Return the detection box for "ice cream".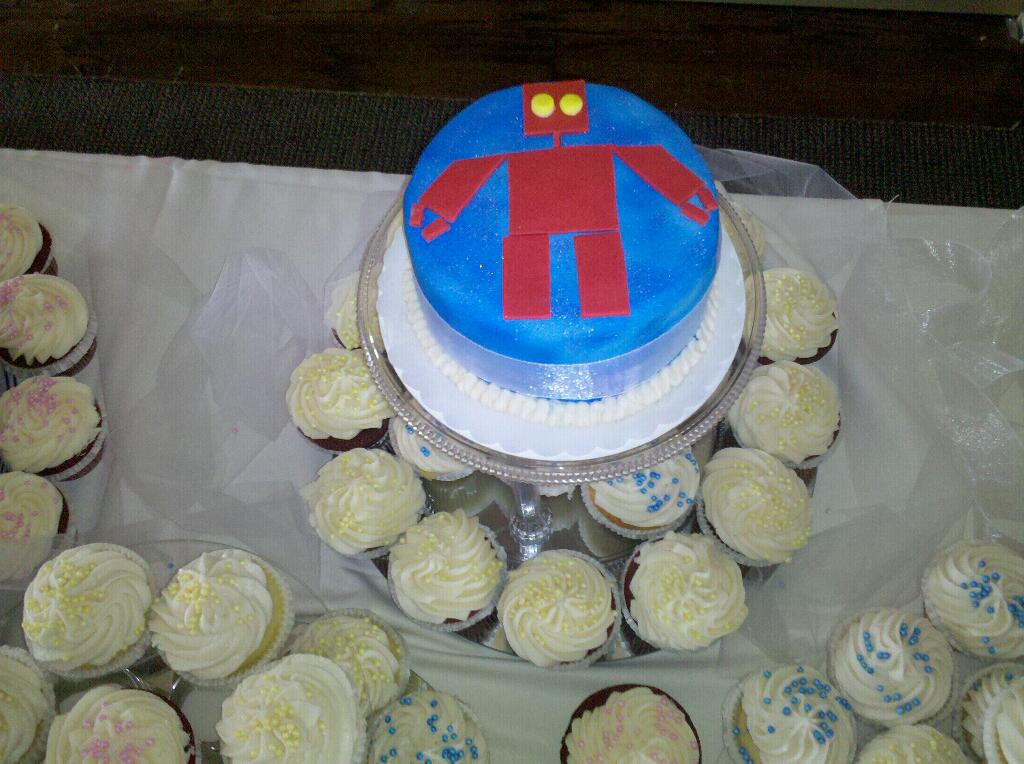
{"x1": 318, "y1": 267, "x2": 379, "y2": 343}.
